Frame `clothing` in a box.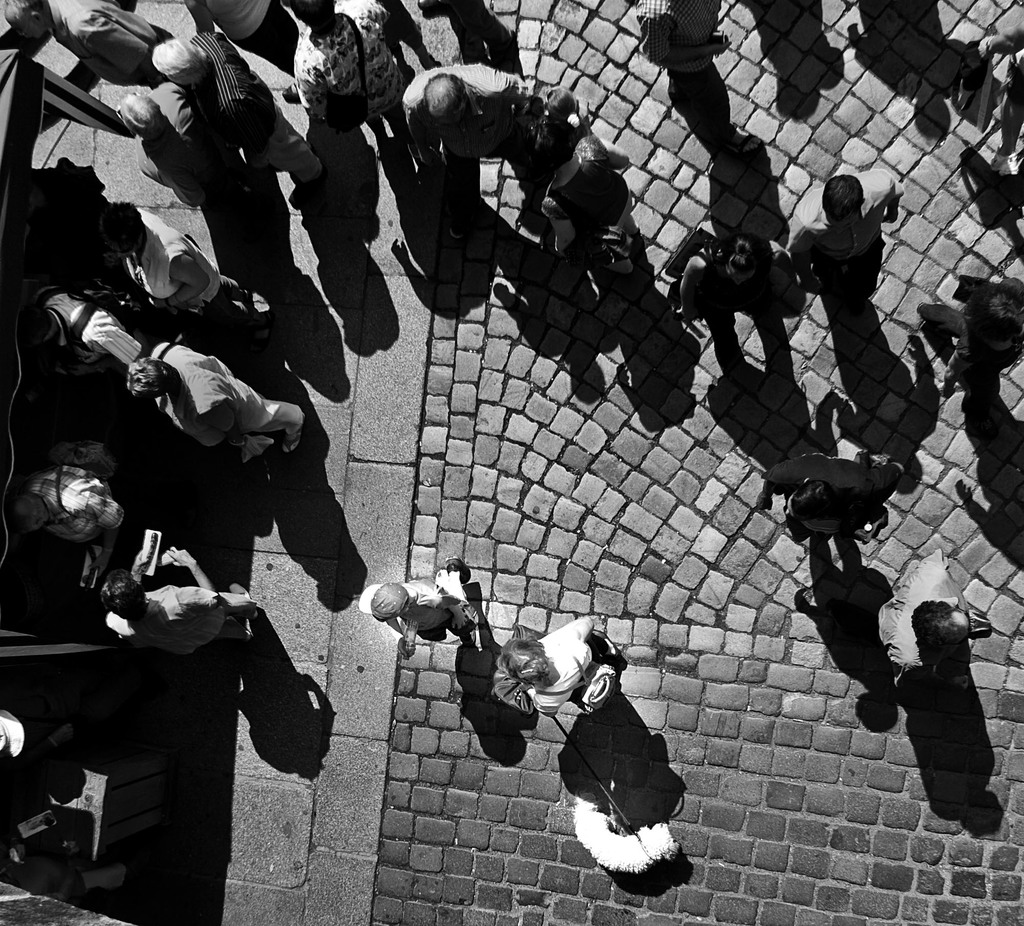
bbox=[44, 289, 140, 371].
